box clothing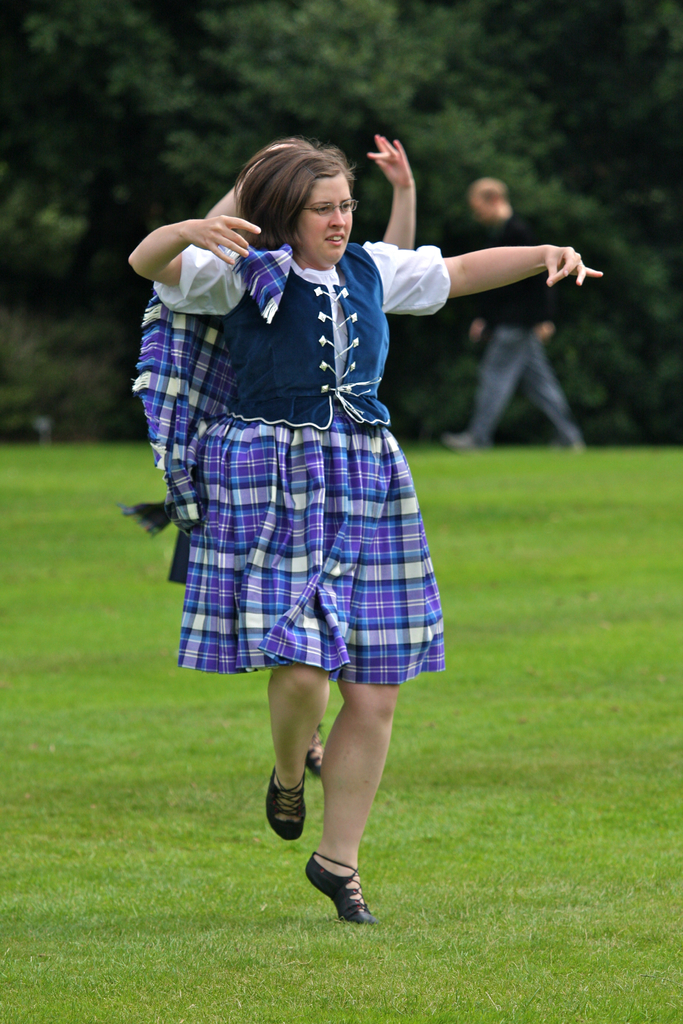
<box>452,220,583,454</box>
